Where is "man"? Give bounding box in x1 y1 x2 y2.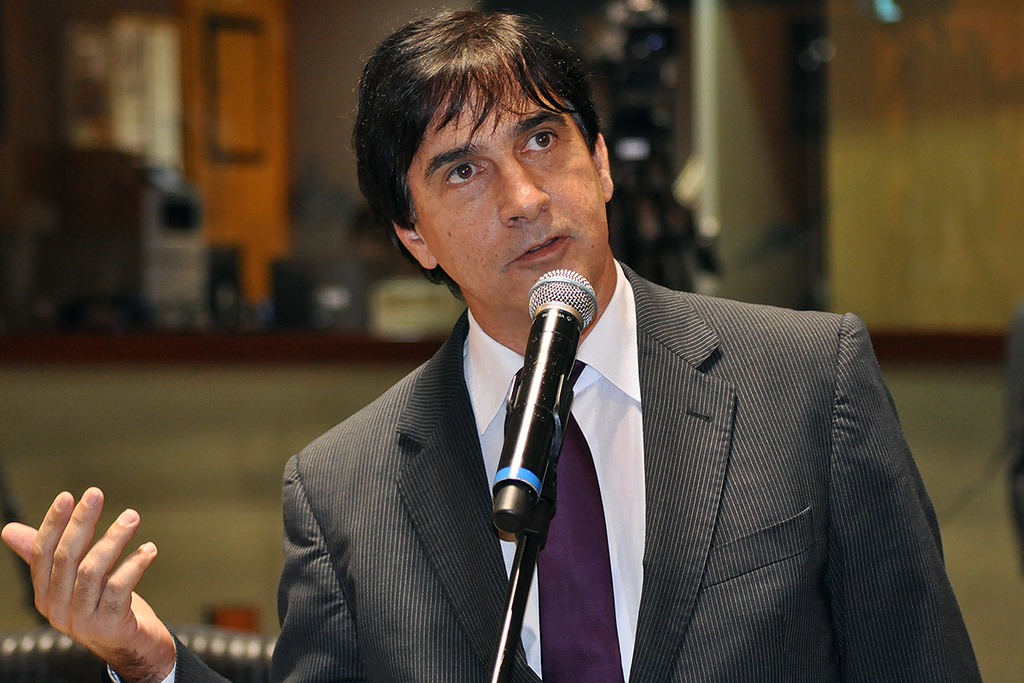
249 48 942 663.
